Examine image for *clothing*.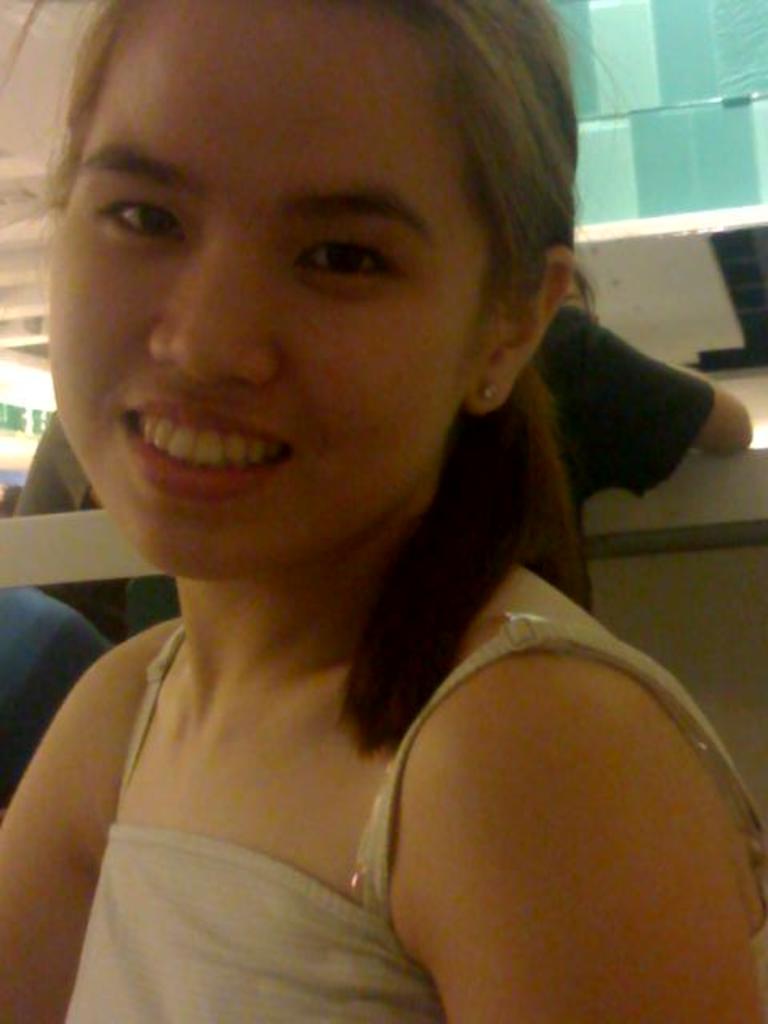
Examination result: l=562, t=296, r=717, b=520.
